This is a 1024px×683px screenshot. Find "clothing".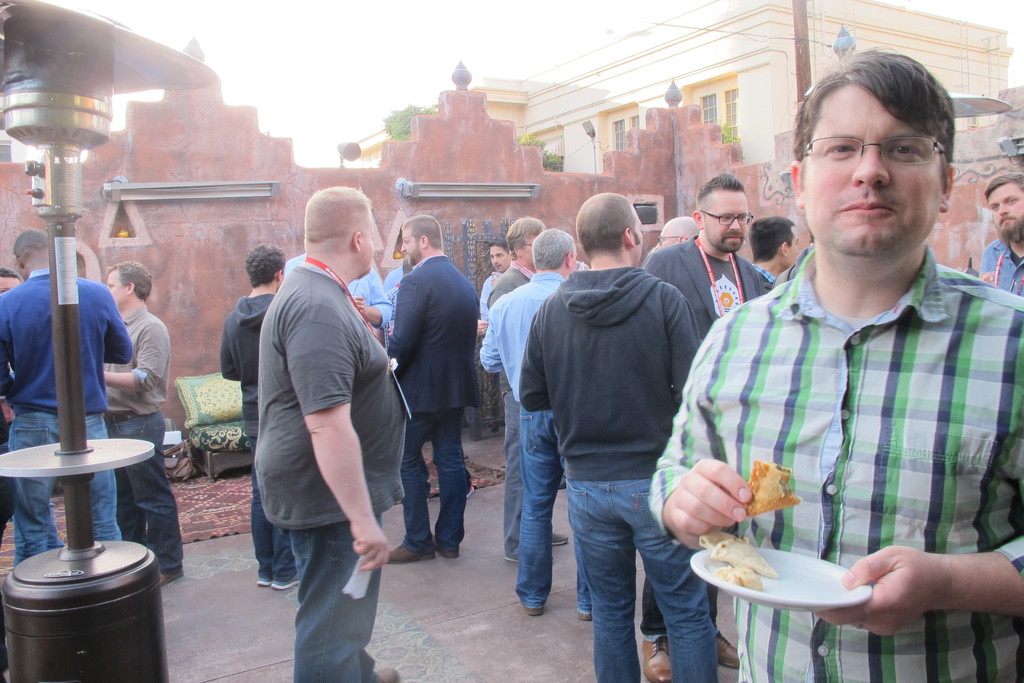
Bounding box: Rect(283, 265, 394, 325).
